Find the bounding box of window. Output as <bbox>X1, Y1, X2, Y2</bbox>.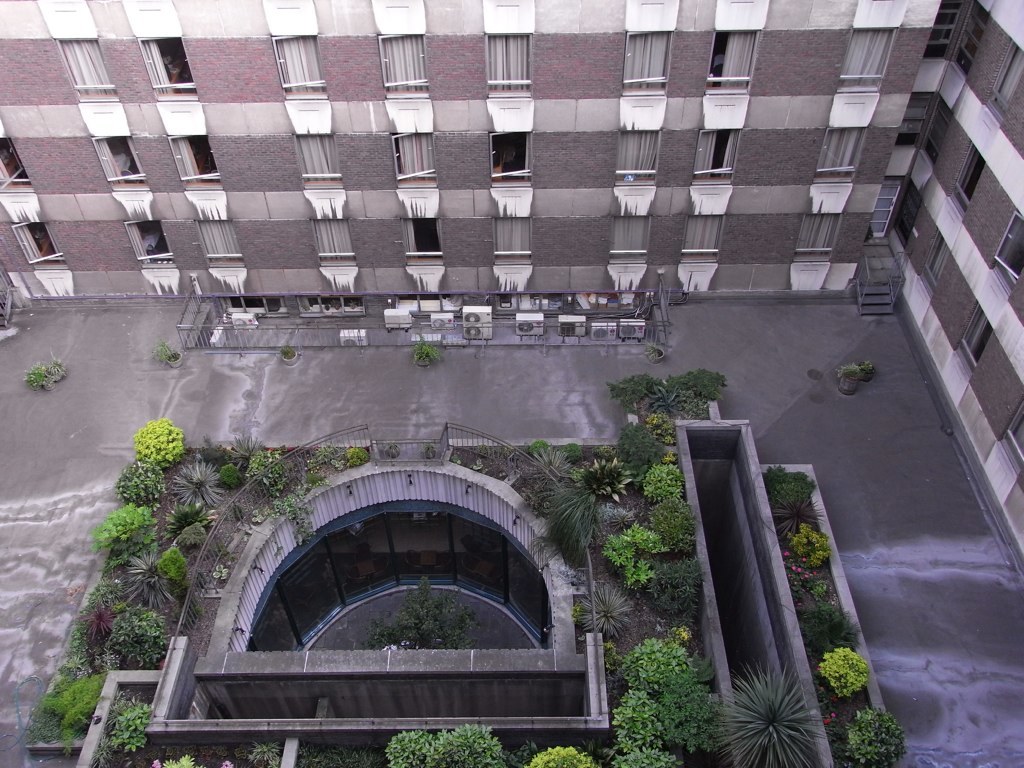
<bbox>299, 134, 339, 177</bbox>.
